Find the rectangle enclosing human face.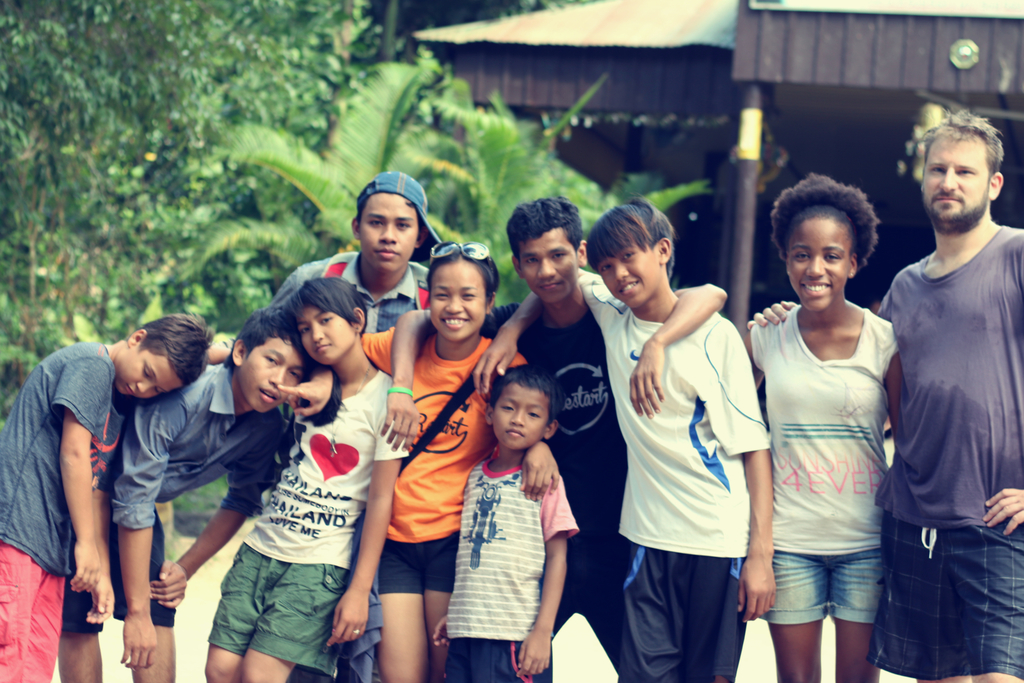
box=[494, 377, 547, 453].
